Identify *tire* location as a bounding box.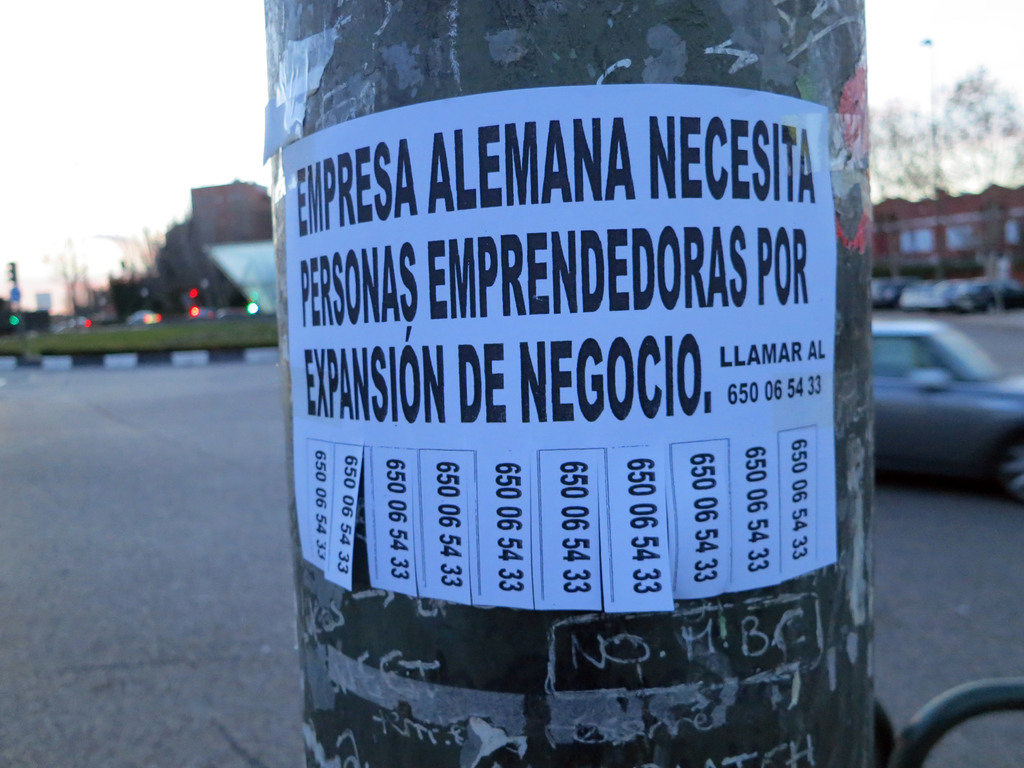
pyautogui.locateOnScreen(959, 292, 977, 314).
